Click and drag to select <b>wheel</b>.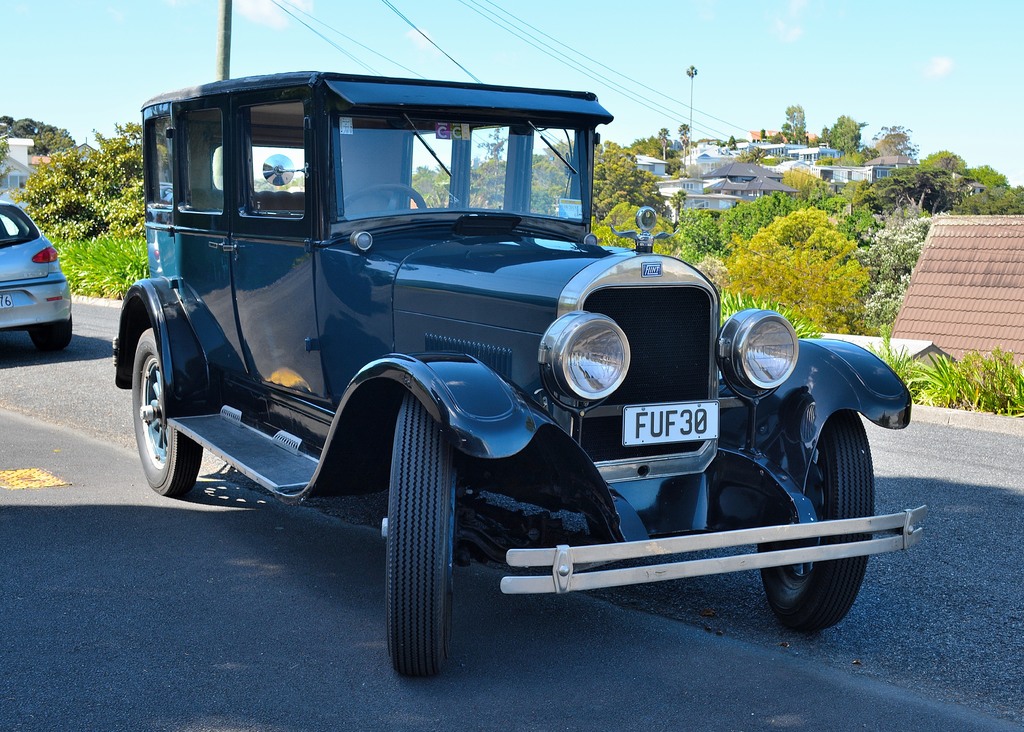
Selection: x1=28 y1=317 x2=73 y2=356.
